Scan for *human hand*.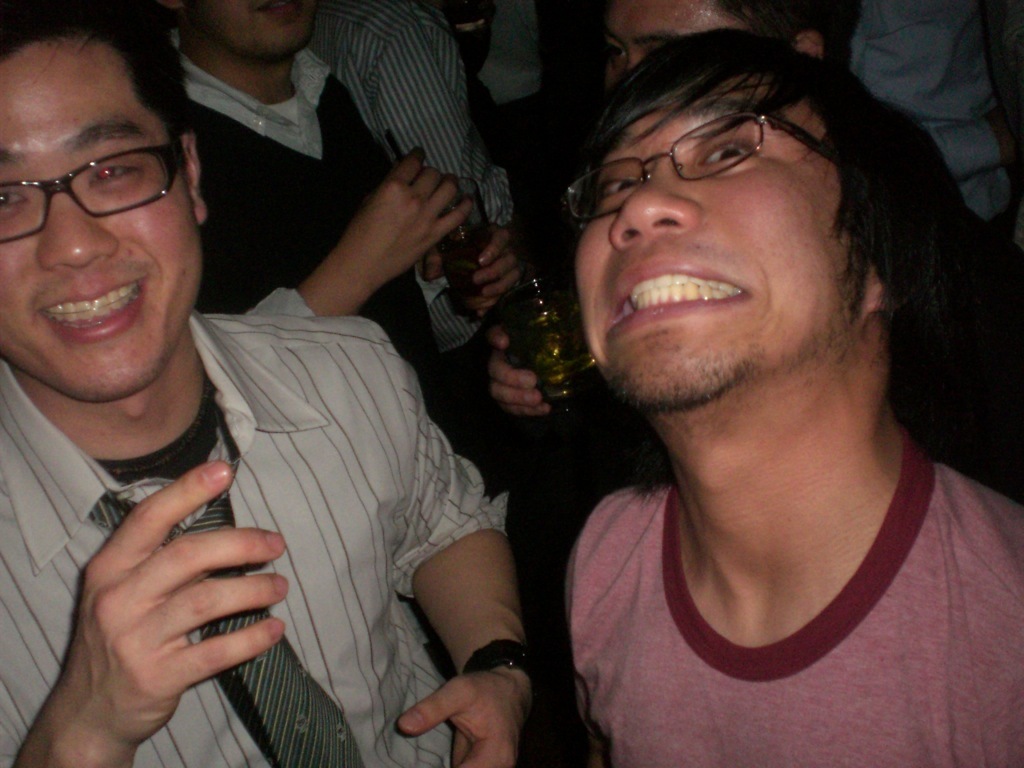
Scan result: bbox=[394, 668, 531, 767].
